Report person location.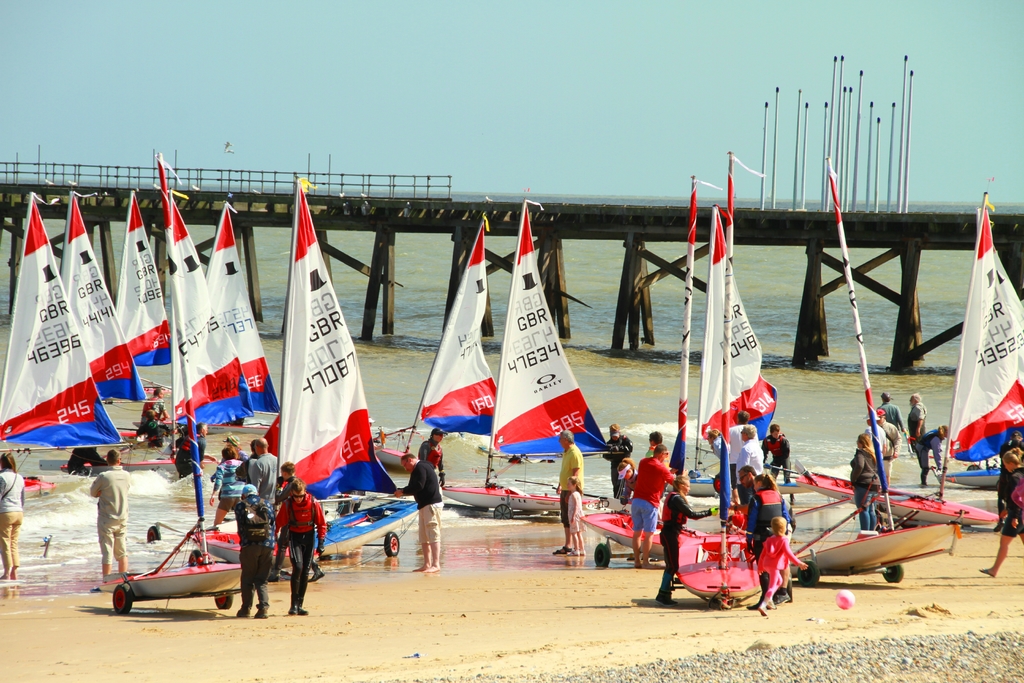
Report: box=[916, 427, 952, 483].
